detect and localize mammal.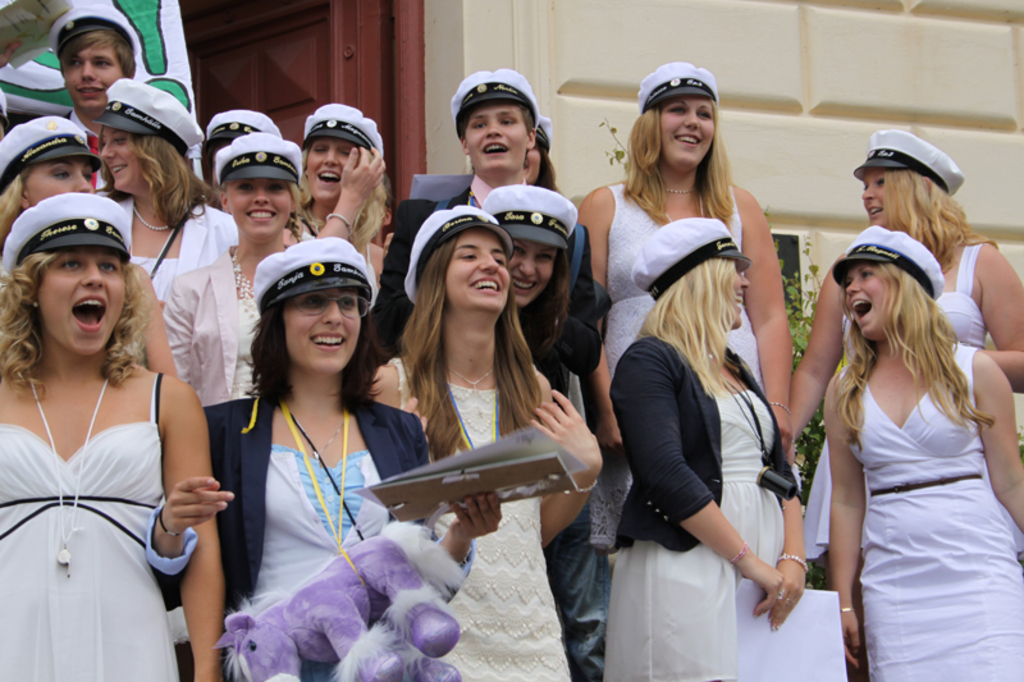
Localized at 283,101,390,276.
